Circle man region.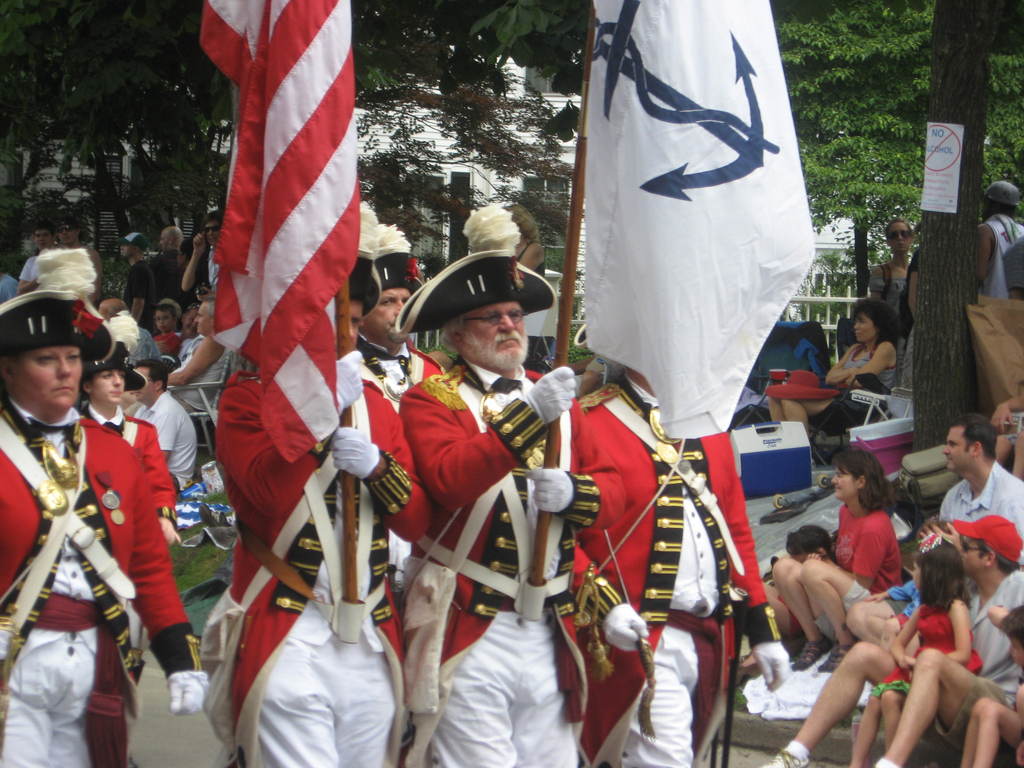
Region: box=[211, 254, 433, 767].
